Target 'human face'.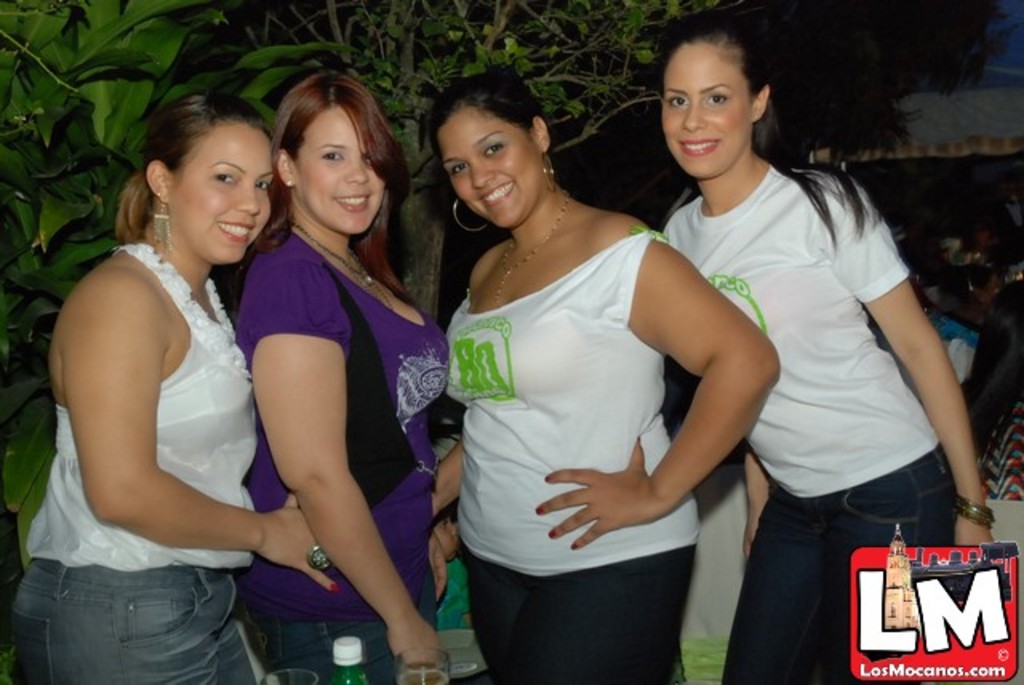
Target region: (x1=291, y1=102, x2=384, y2=238).
